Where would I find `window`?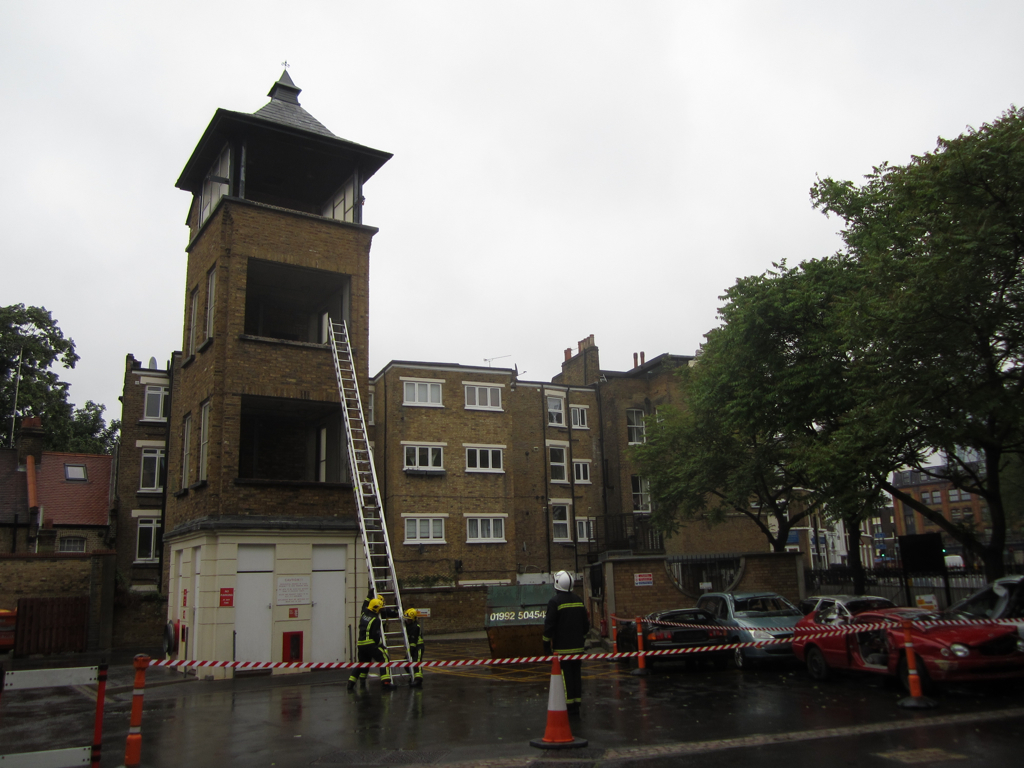
At <box>461,433,506,477</box>.
